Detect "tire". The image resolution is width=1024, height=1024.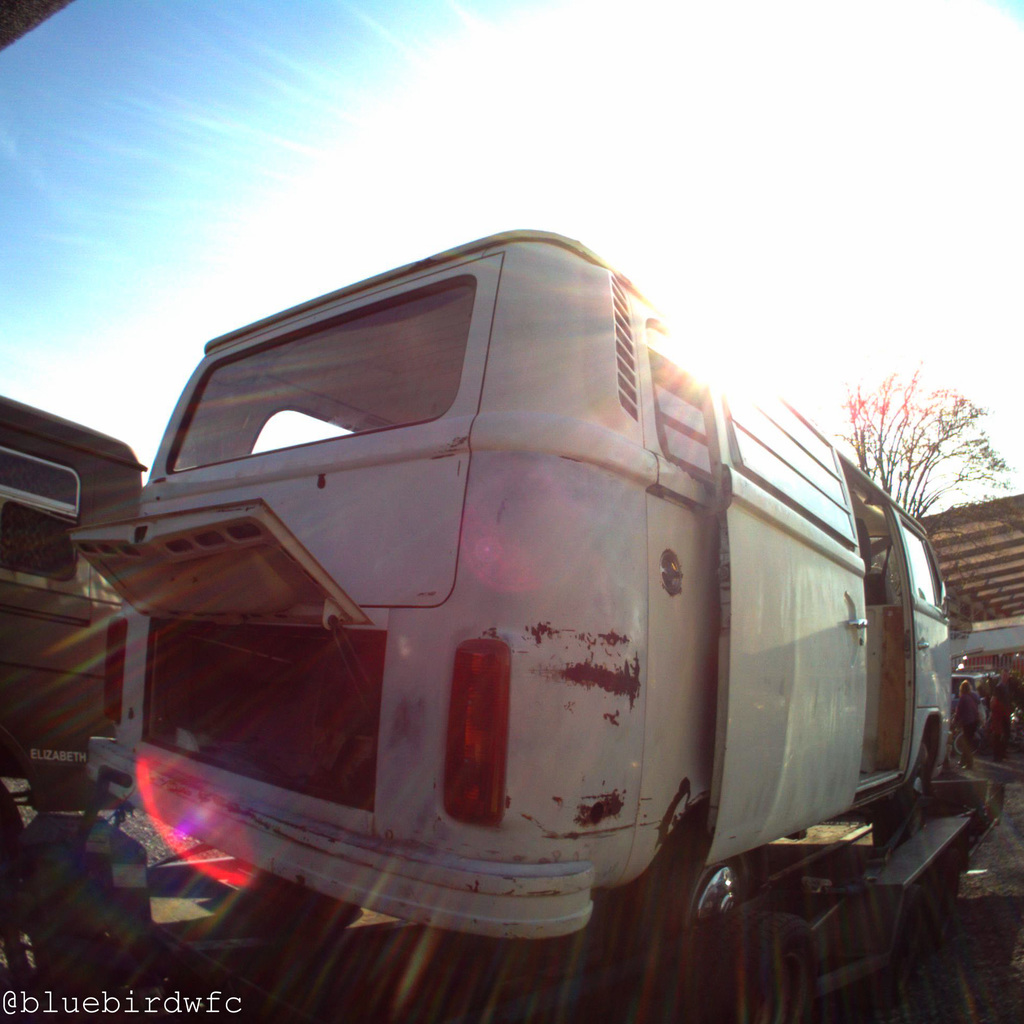
(675,860,748,951).
